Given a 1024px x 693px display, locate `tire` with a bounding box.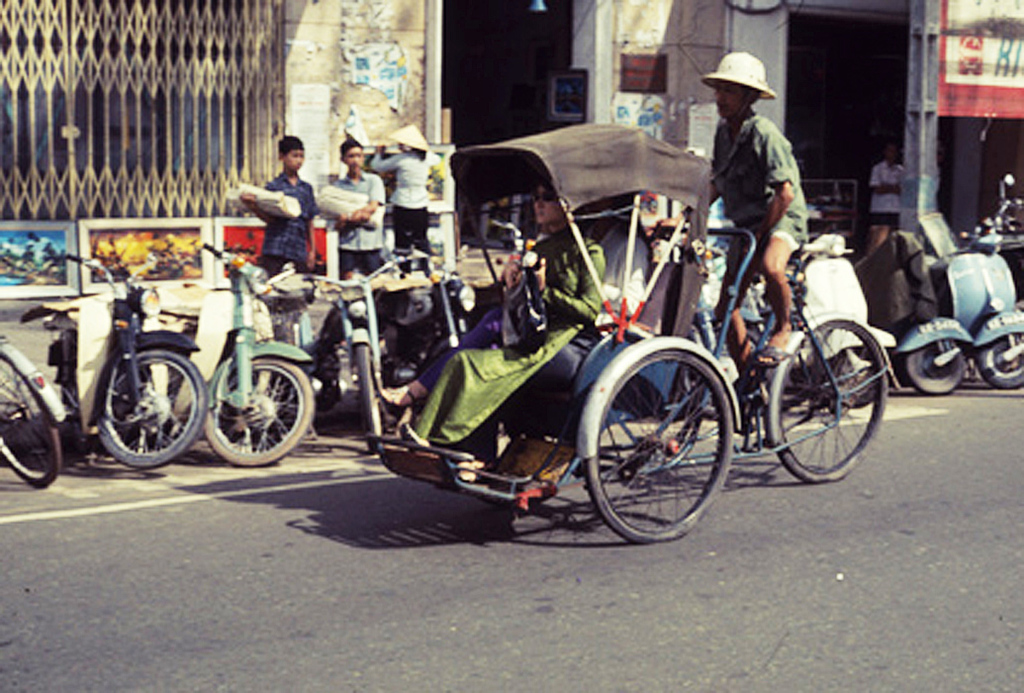
Located: Rect(594, 336, 726, 542).
